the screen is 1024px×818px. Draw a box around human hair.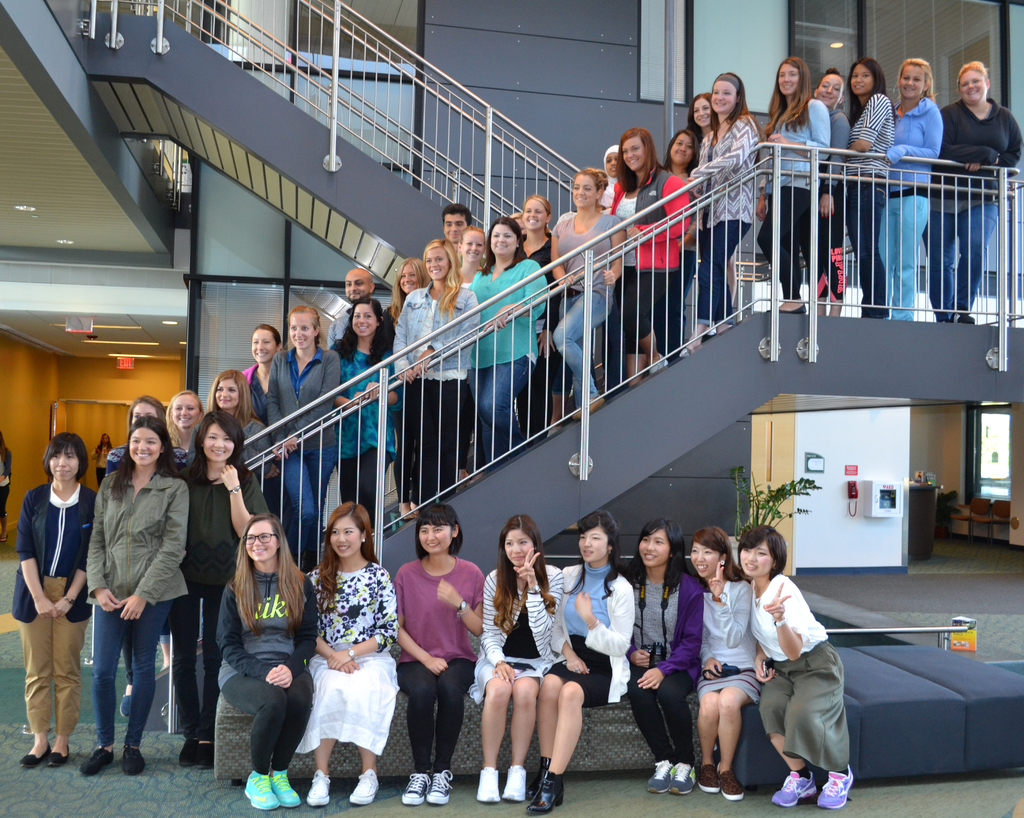
310 497 378 616.
